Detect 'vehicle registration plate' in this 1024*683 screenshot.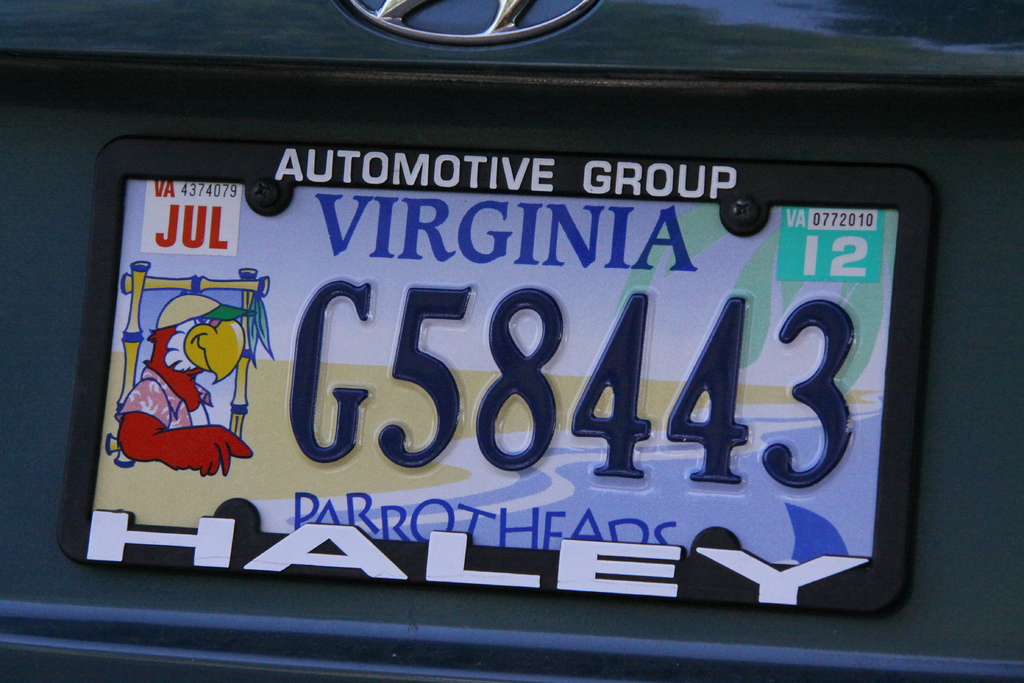
Detection: (53,177,900,618).
